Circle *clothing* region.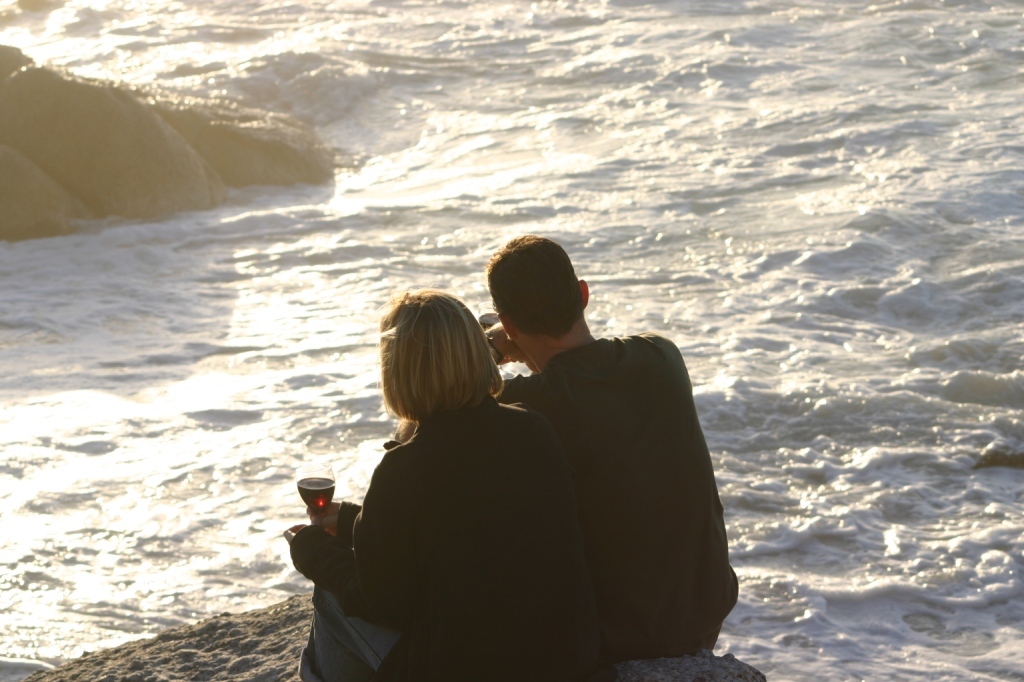
Region: [x1=286, y1=383, x2=612, y2=681].
